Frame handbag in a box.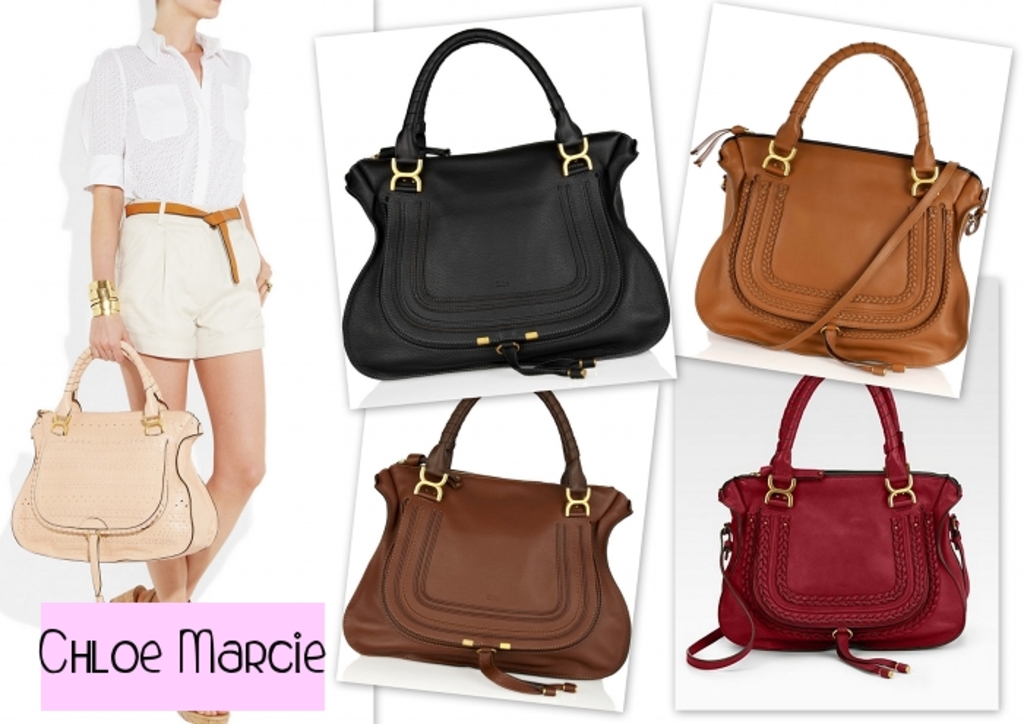
9/342/217/603.
